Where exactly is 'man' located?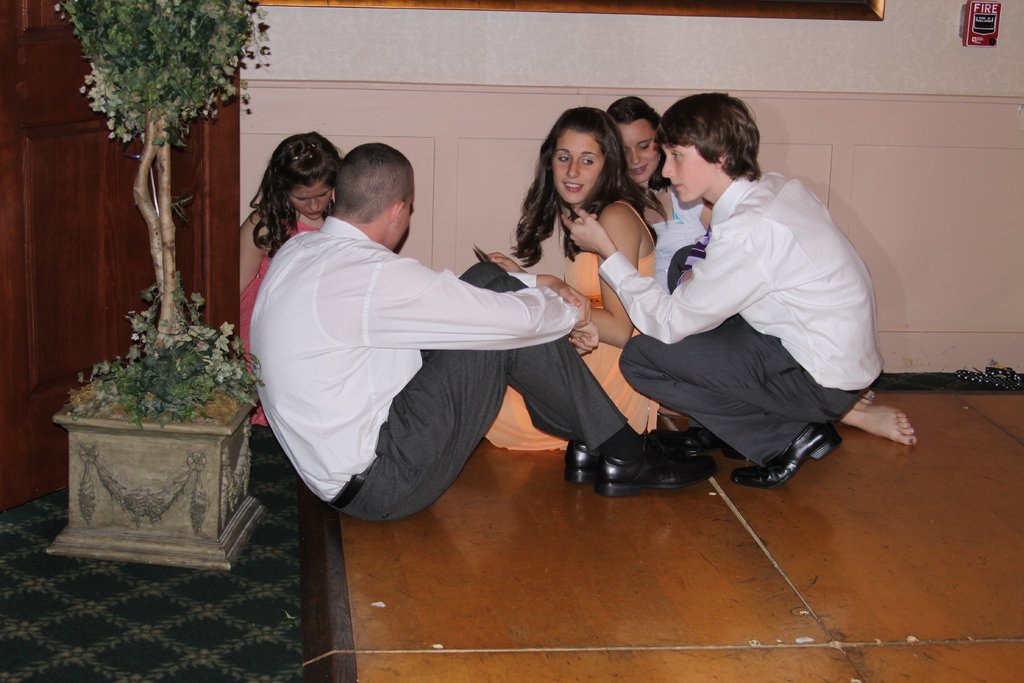
Its bounding box is 594:96:886:495.
